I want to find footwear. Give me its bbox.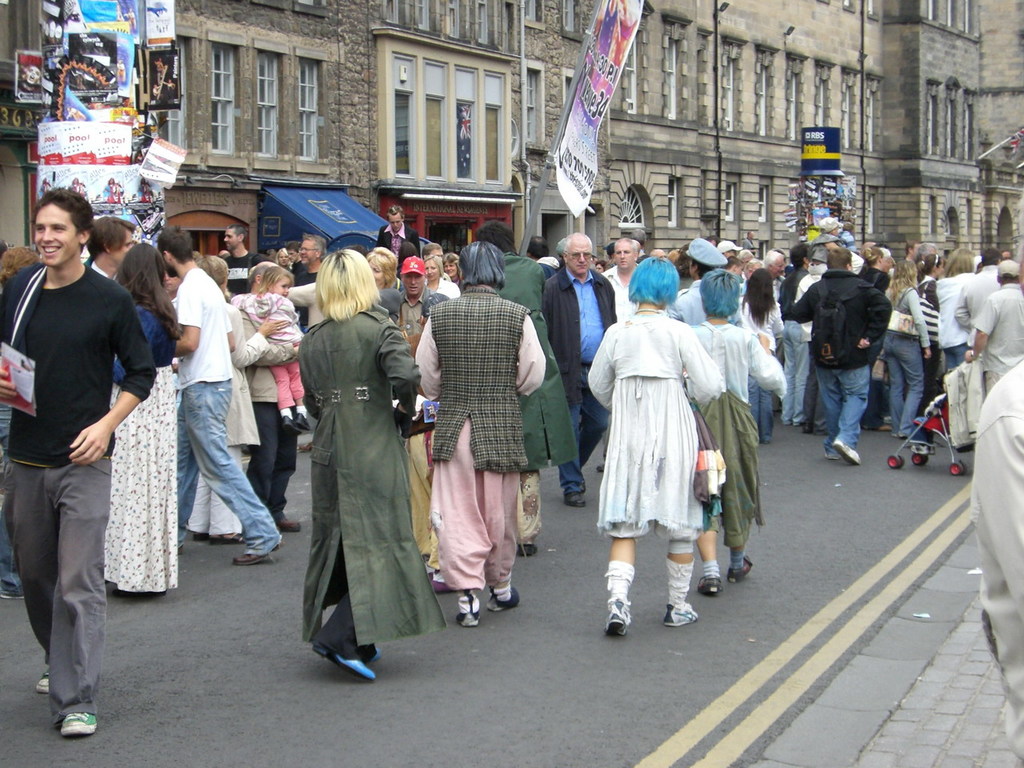
(left=234, top=546, right=277, bottom=562).
